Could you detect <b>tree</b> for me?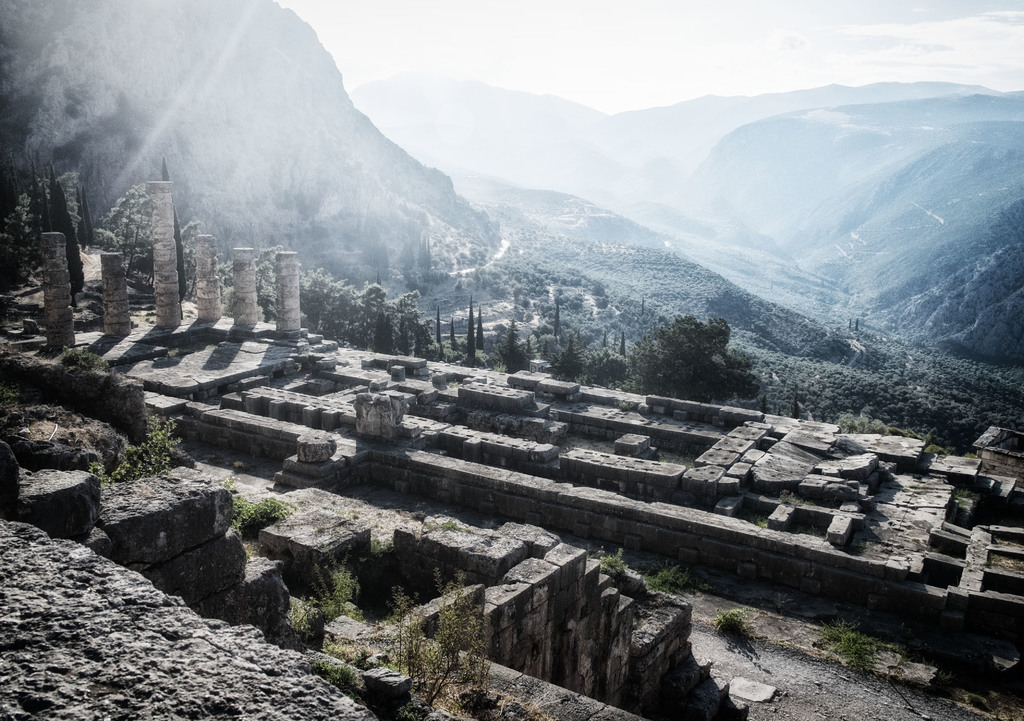
Detection result: (850,320,851,328).
